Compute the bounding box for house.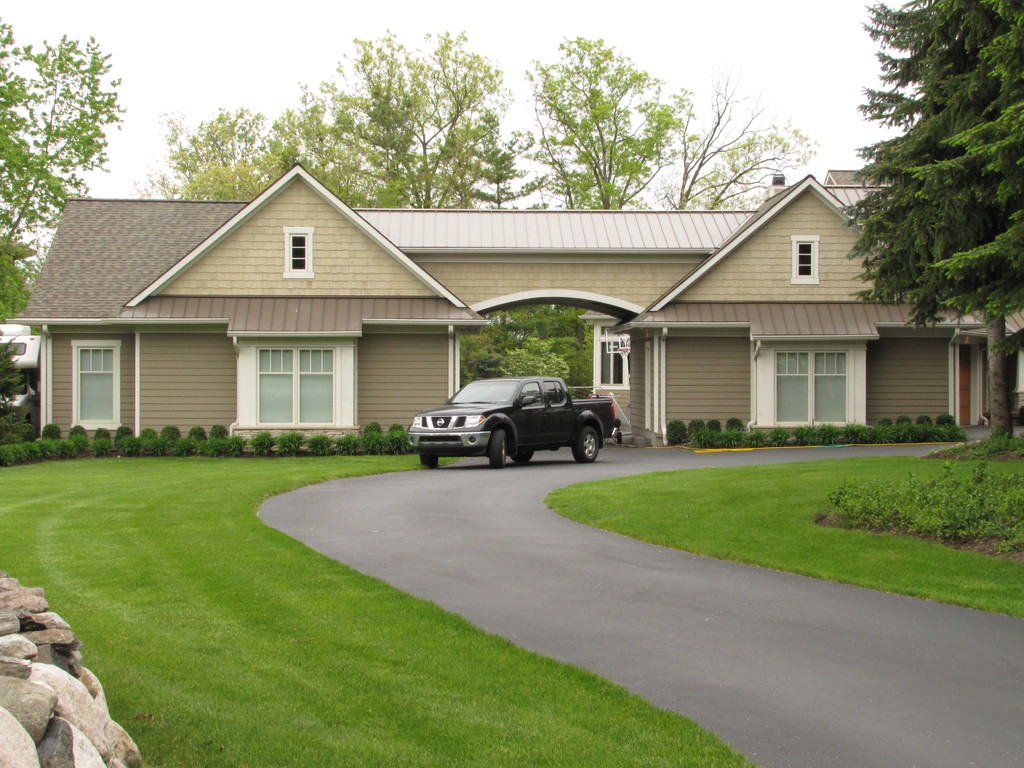
crop(76, 150, 906, 473).
